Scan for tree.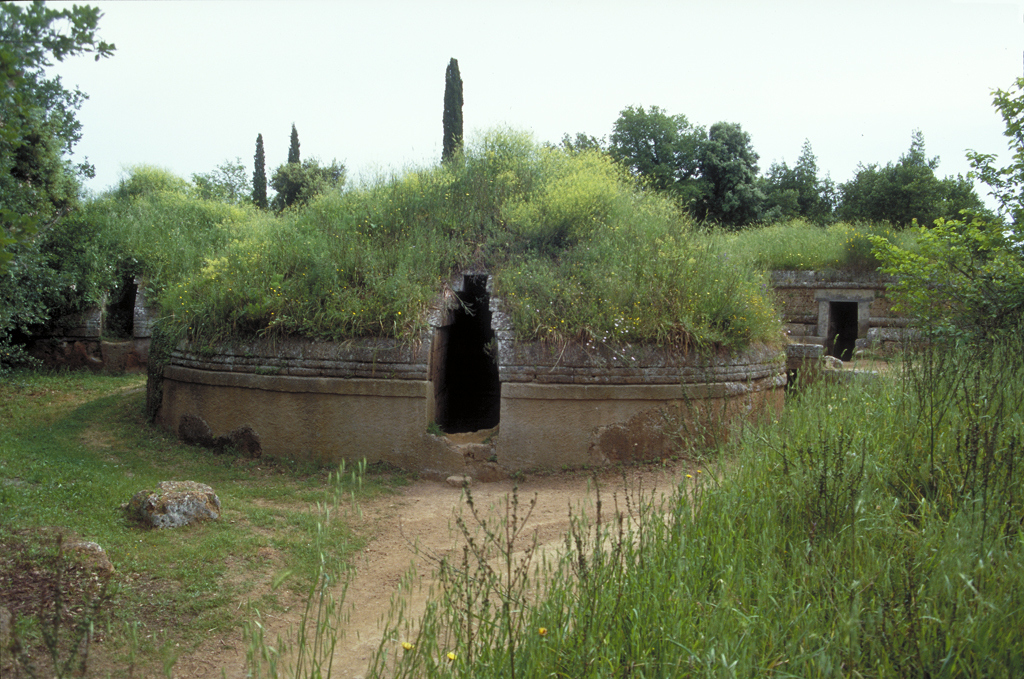
Scan result: <box>675,119,765,221</box>.
